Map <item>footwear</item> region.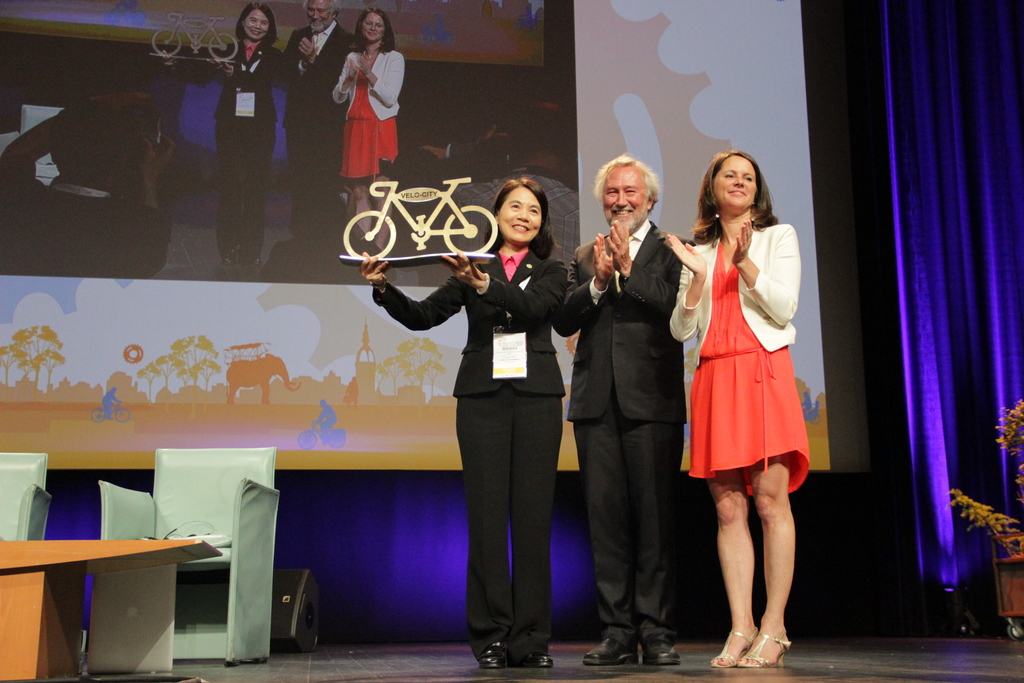
Mapped to locate(513, 646, 551, 668).
